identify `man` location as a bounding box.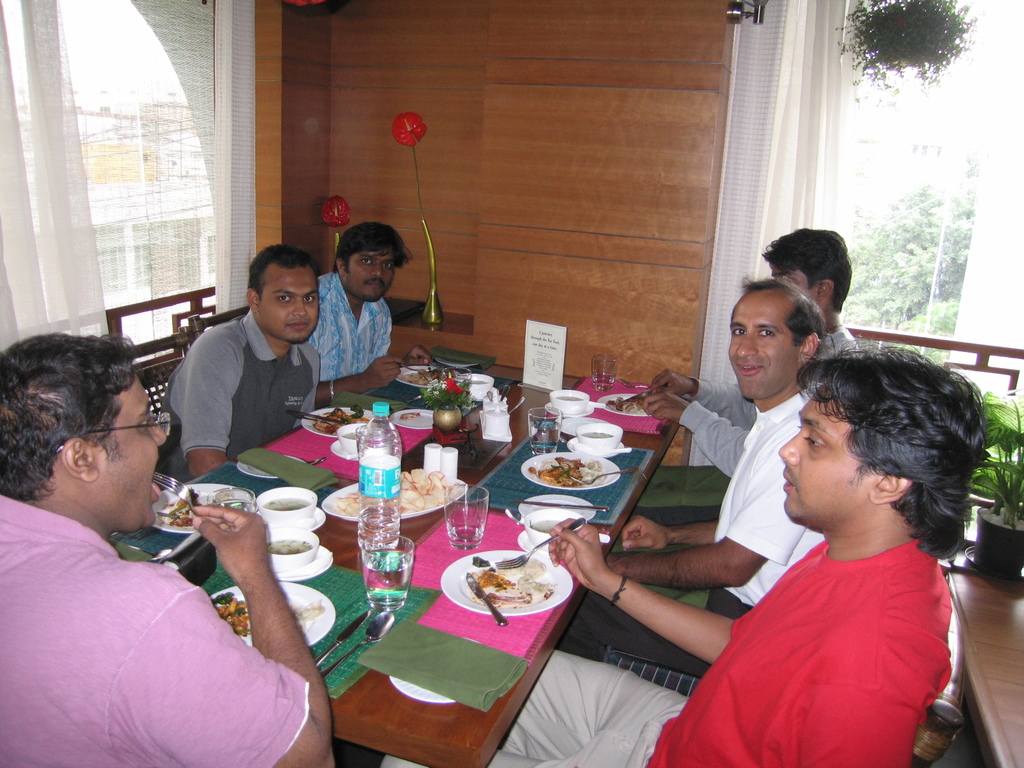
x1=152, y1=244, x2=322, y2=484.
